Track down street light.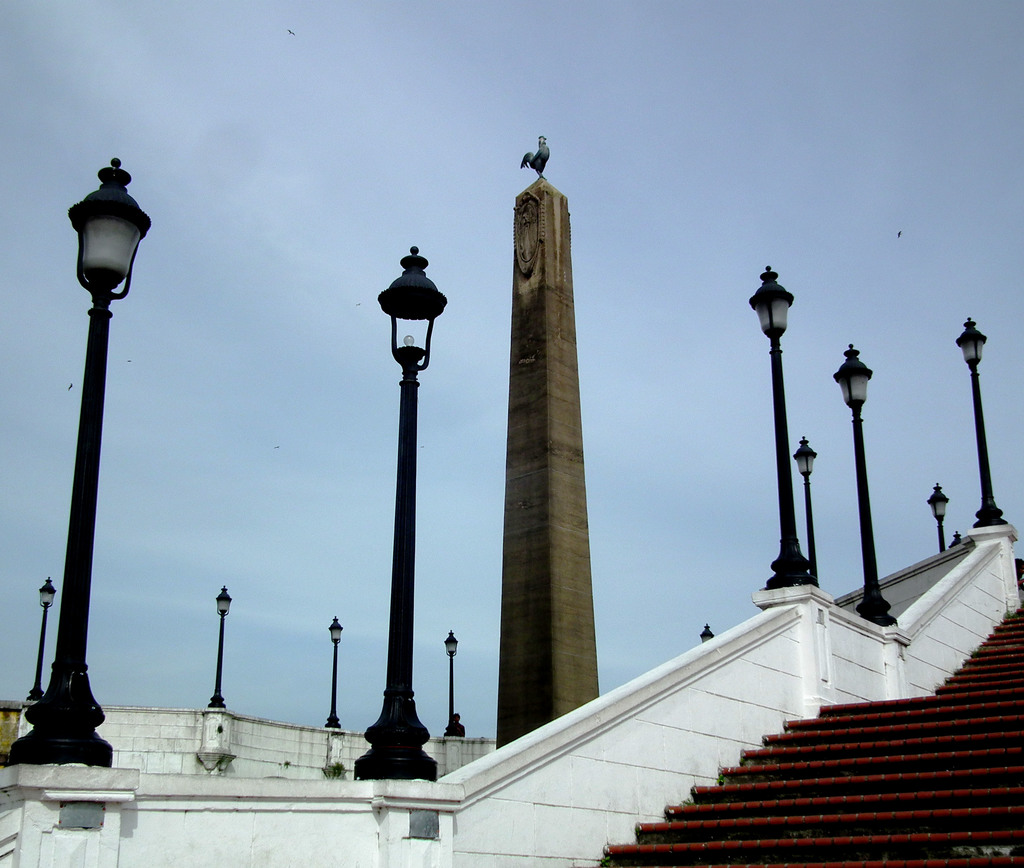
Tracked to [949, 317, 1012, 541].
